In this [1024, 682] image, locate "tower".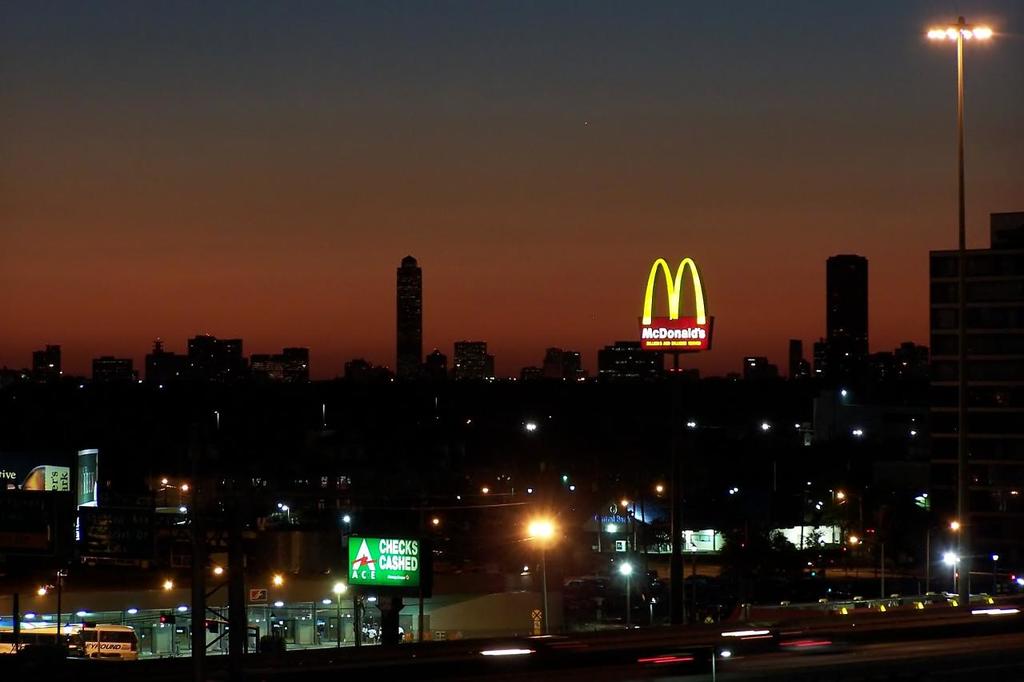
Bounding box: 819, 258, 865, 391.
